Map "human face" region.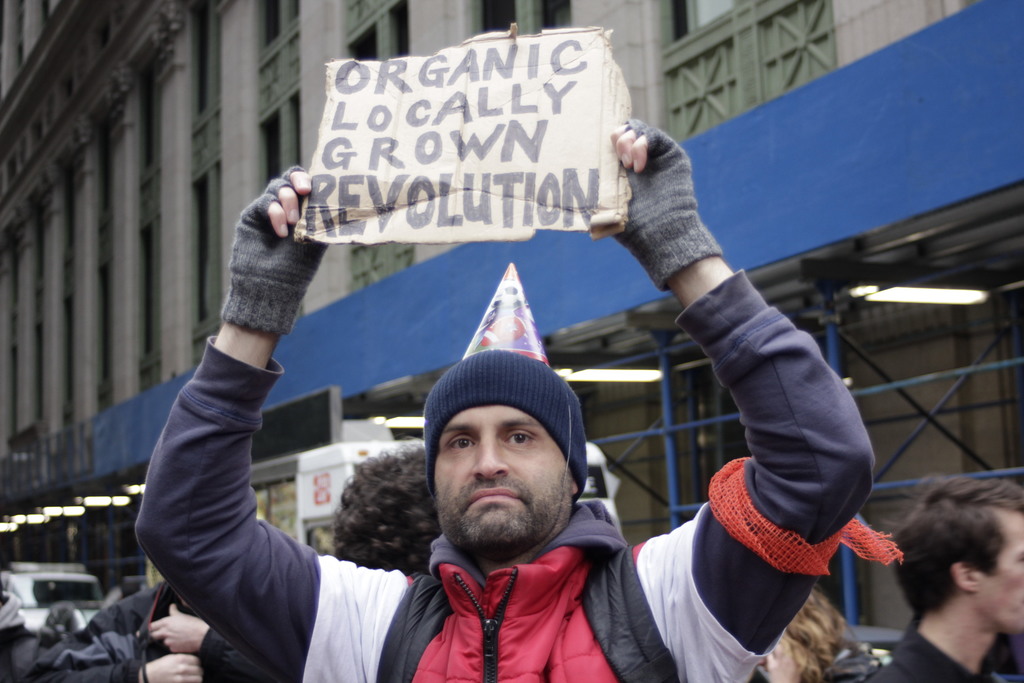
Mapped to region(431, 407, 575, 553).
